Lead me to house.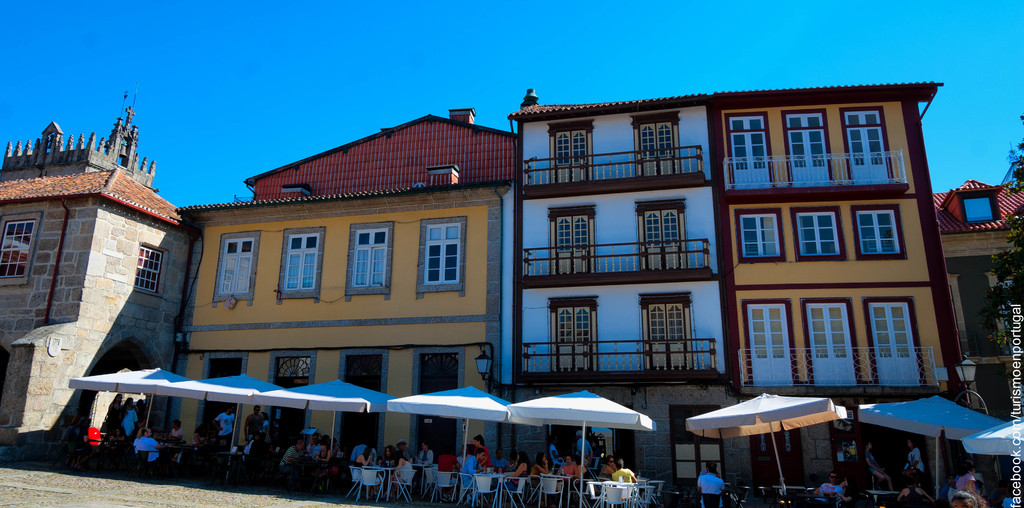
Lead to box=[0, 108, 191, 449].
